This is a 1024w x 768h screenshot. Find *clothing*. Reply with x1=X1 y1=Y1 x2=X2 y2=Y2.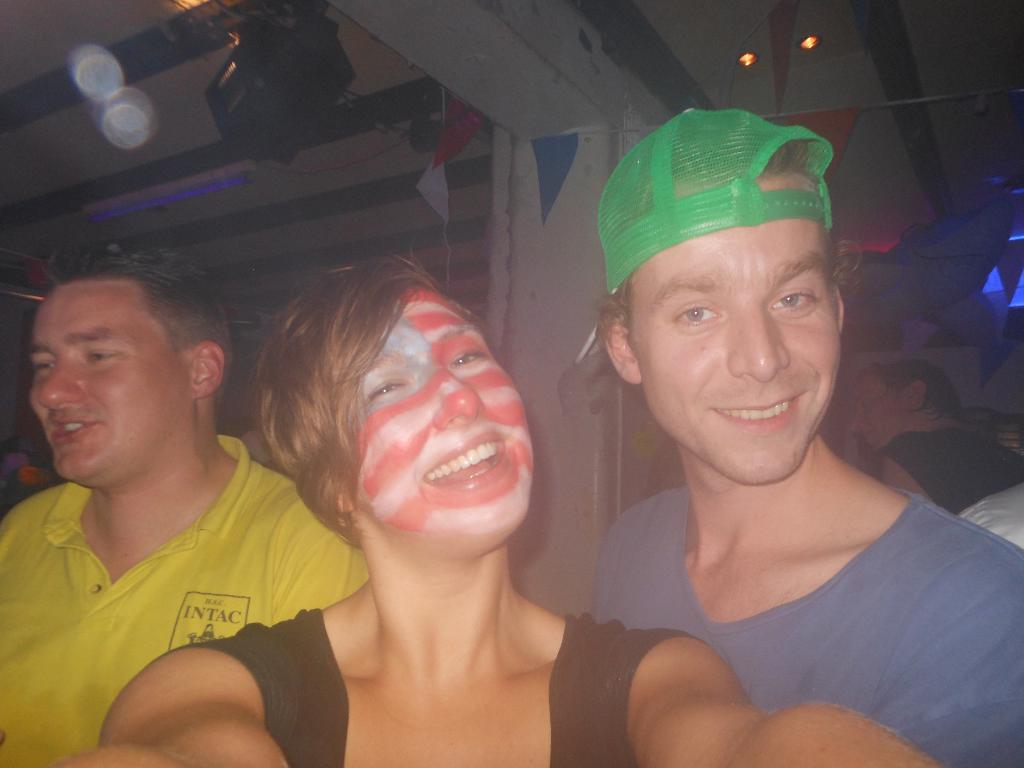
x1=884 y1=424 x2=1023 y2=548.
